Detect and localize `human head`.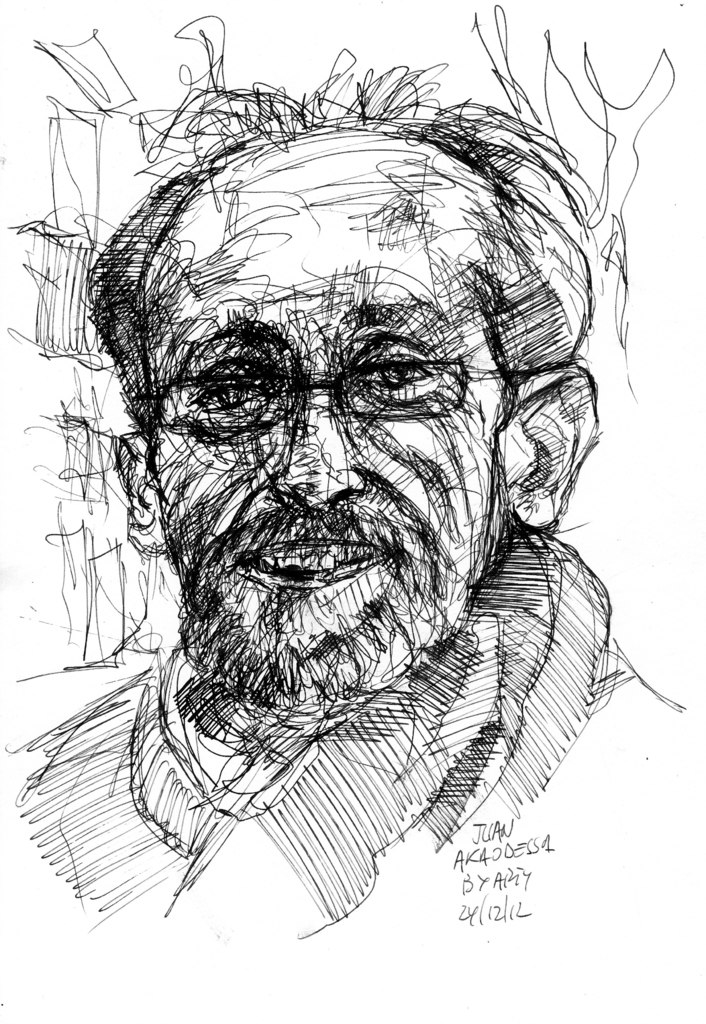
Localized at <bbox>129, 120, 552, 696</bbox>.
